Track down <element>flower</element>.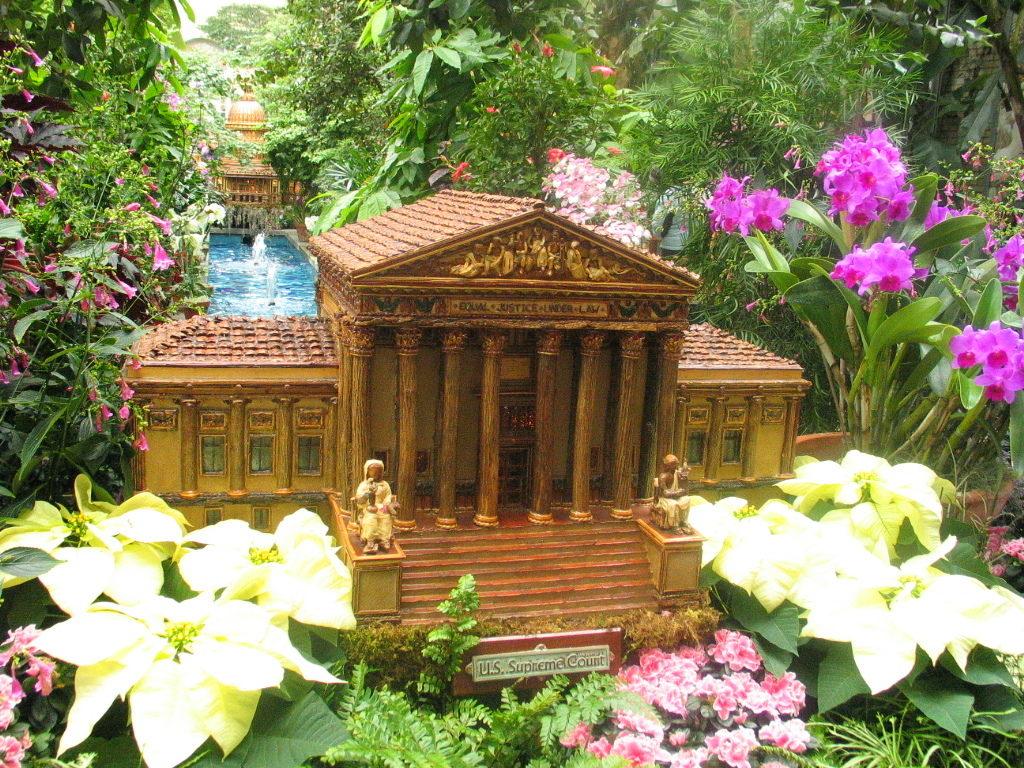
Tracked to {"x1": 746, "y1": 295, "x2": 765, "y2": 314}.
